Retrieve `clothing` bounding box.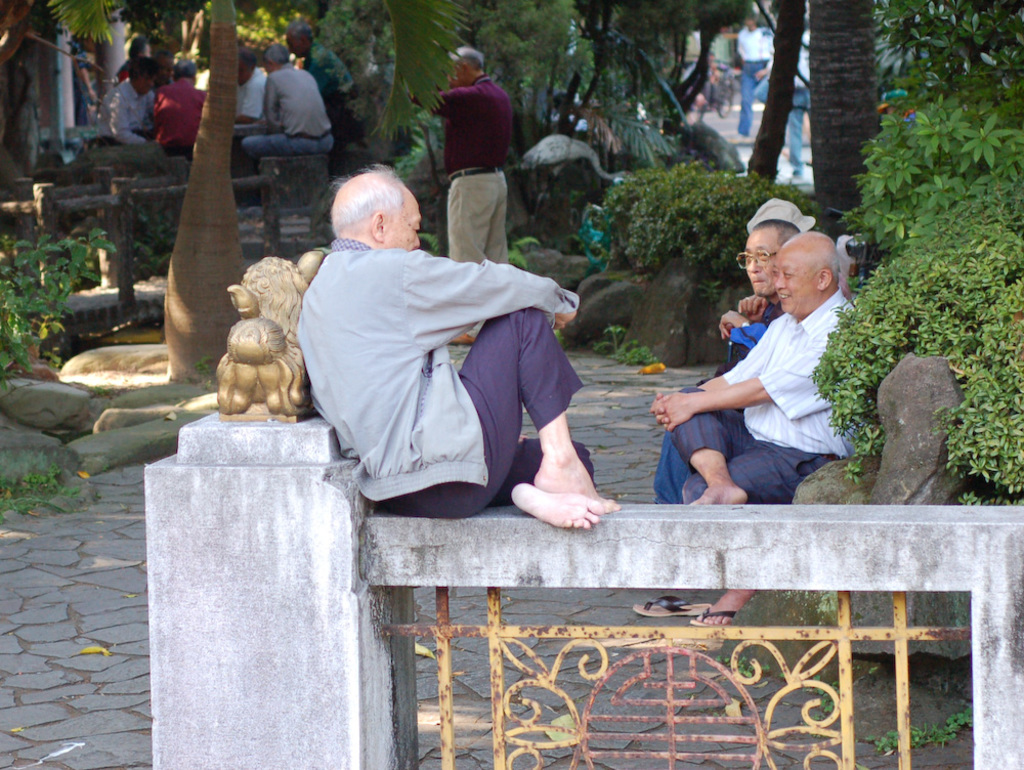
Bounding box: x1=681 y1=62 x2=718 y2=103.
